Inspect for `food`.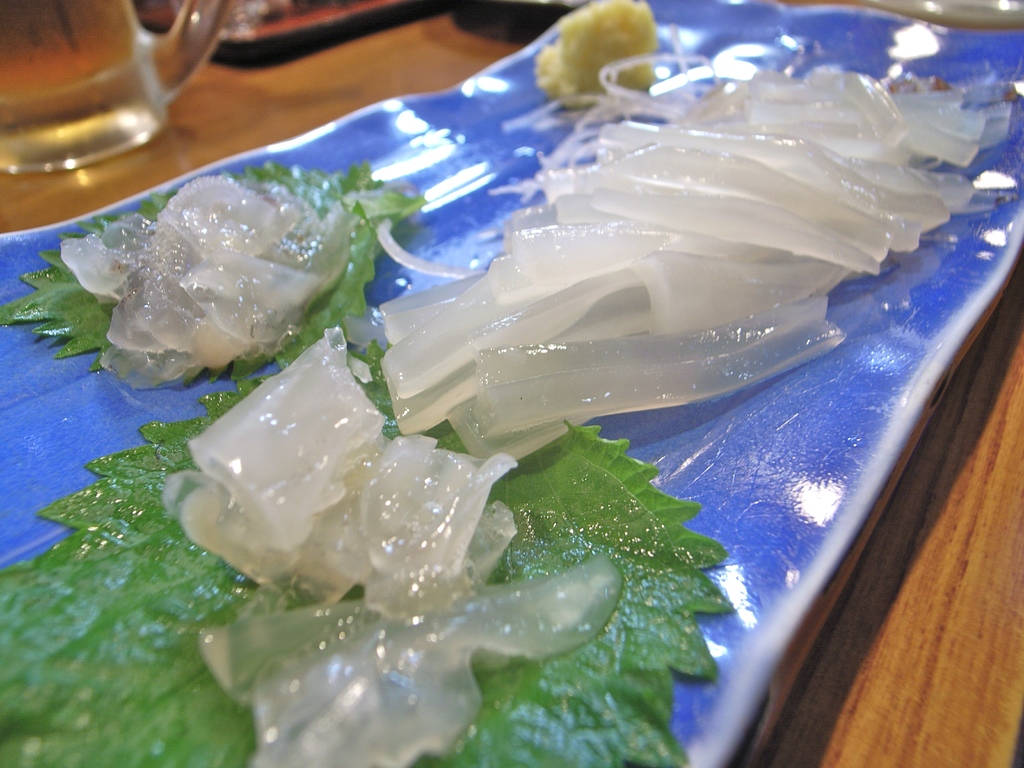
Inspection: bbox(62, 172, 358, 387).
